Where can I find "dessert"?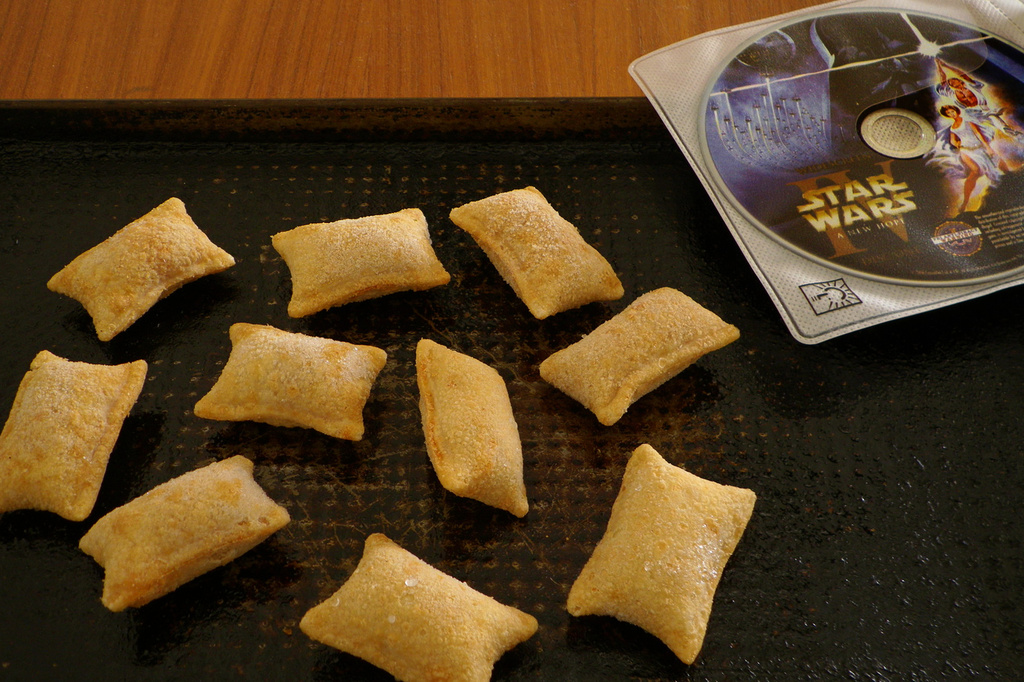
You can find it at select_region(44, 193, 233, 332).
